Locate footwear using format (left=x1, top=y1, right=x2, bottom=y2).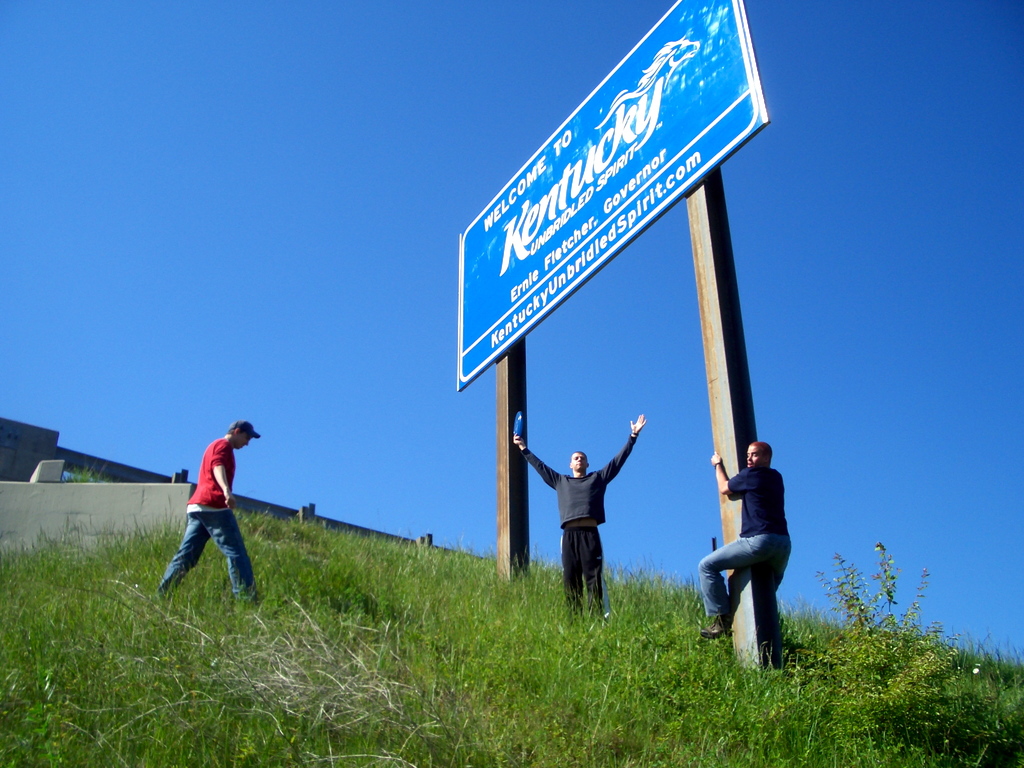
(left=700, top=619, right=728, bottom=643).
